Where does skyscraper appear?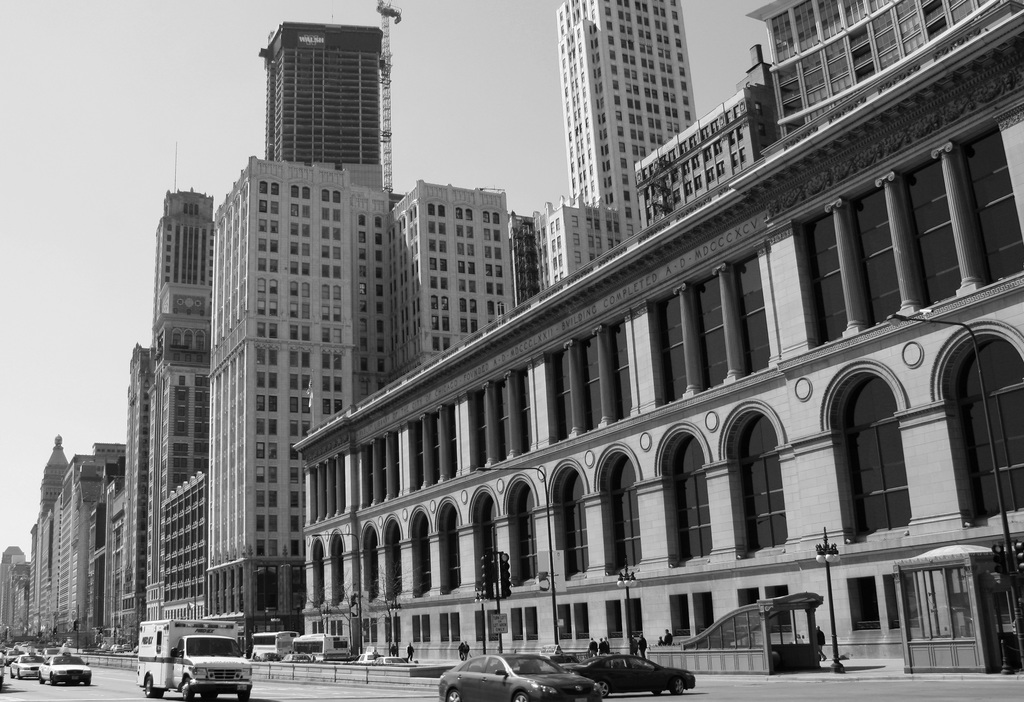
Appears at <bbox>566, 0, 694, 243</bbox>.
